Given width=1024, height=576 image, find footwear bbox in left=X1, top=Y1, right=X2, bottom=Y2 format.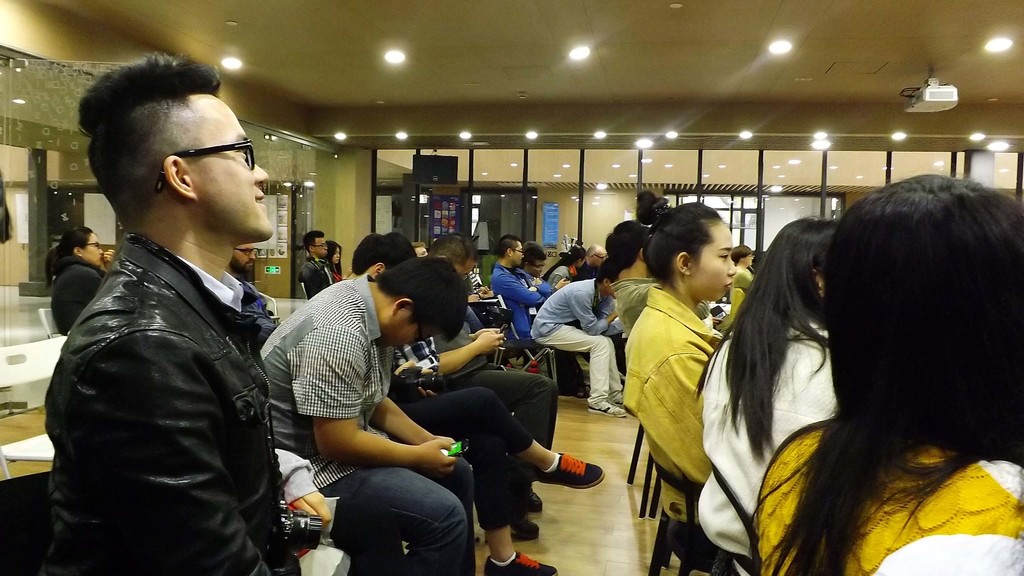
left=521, top=492, right=545, bottom=513.
